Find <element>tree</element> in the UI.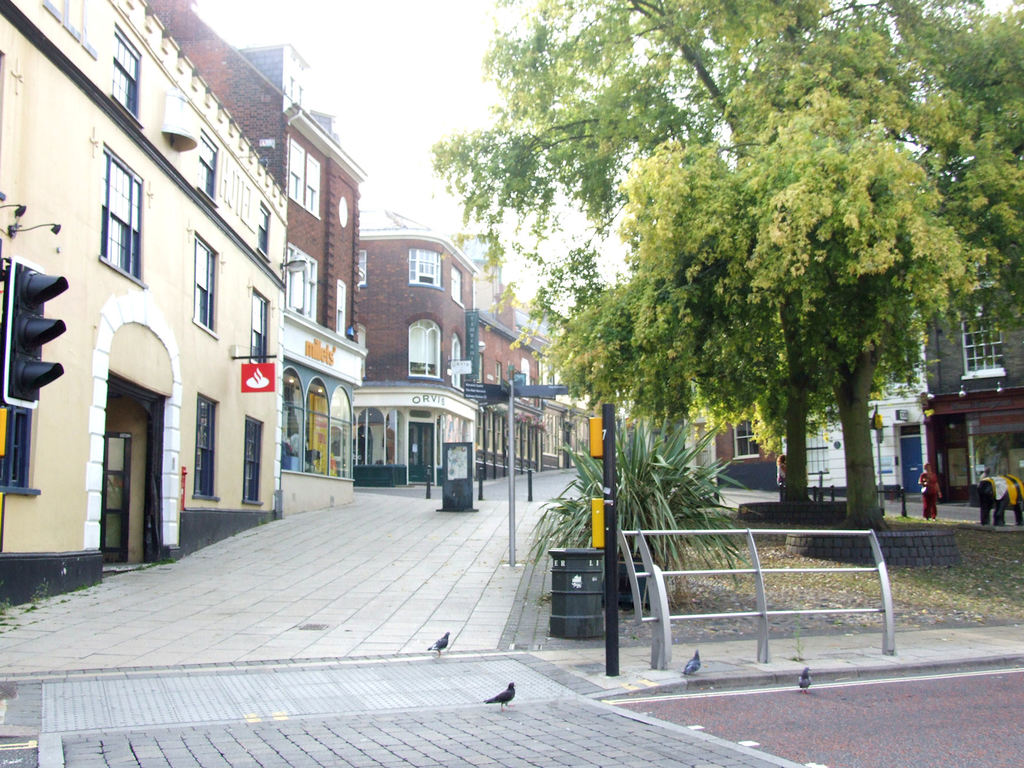
UI element at bbox(541, 81, 929, 526).
